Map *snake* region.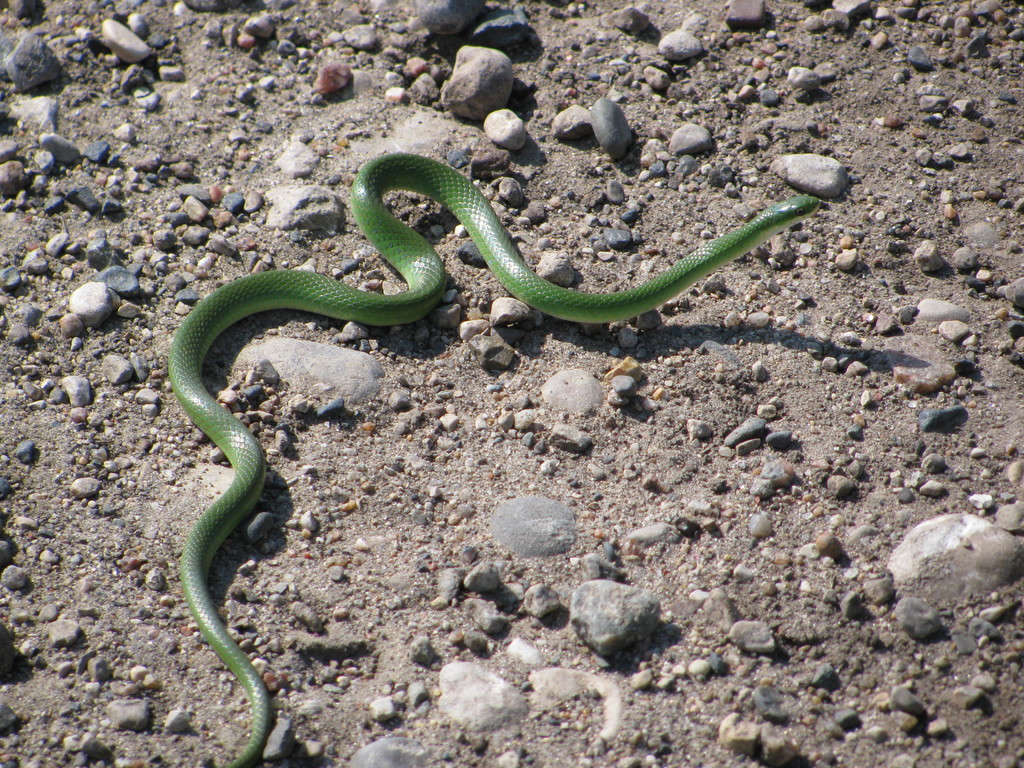
Mapped to x1=177 y1=152 x2=837 y2=767.
